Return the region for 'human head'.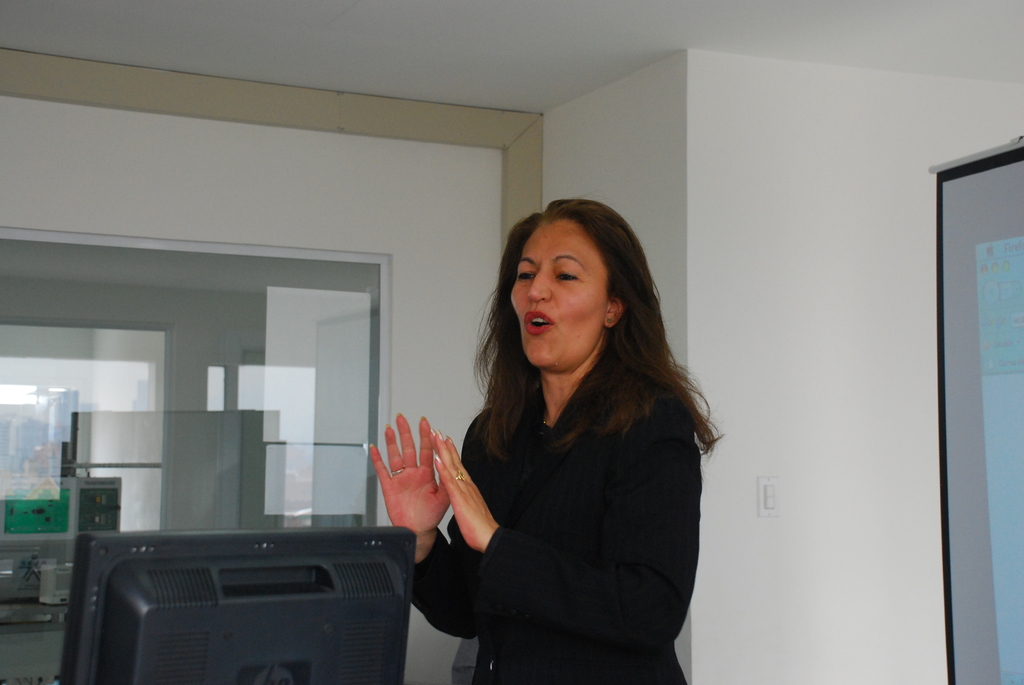
500/200/630/352.
